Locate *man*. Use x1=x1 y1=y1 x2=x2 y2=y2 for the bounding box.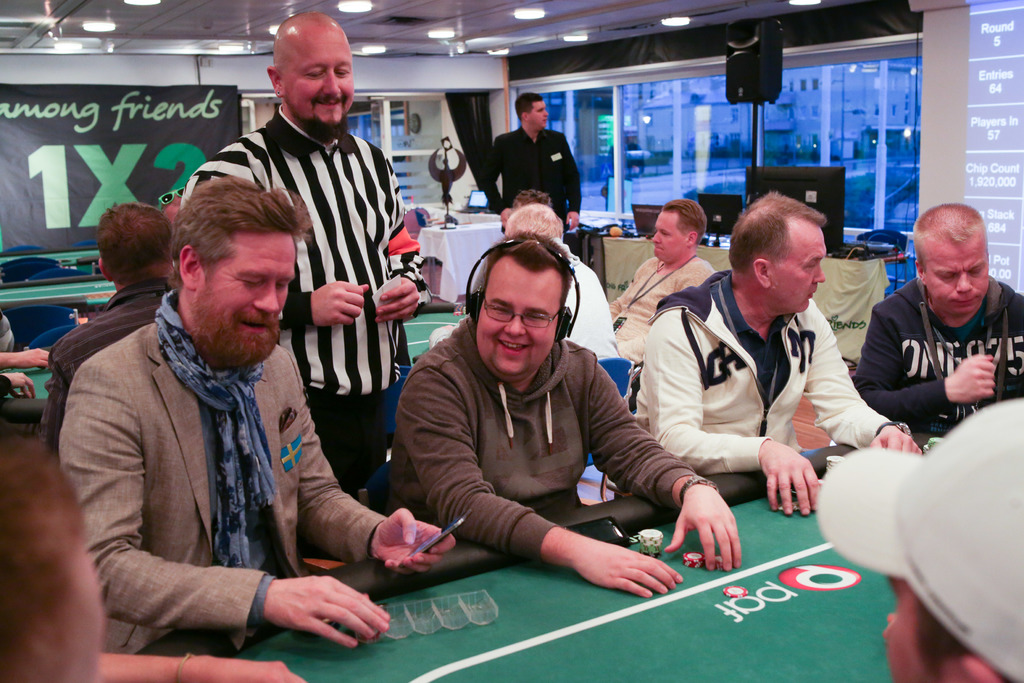
x1=483 y1=90 x2=583 y2=249.
